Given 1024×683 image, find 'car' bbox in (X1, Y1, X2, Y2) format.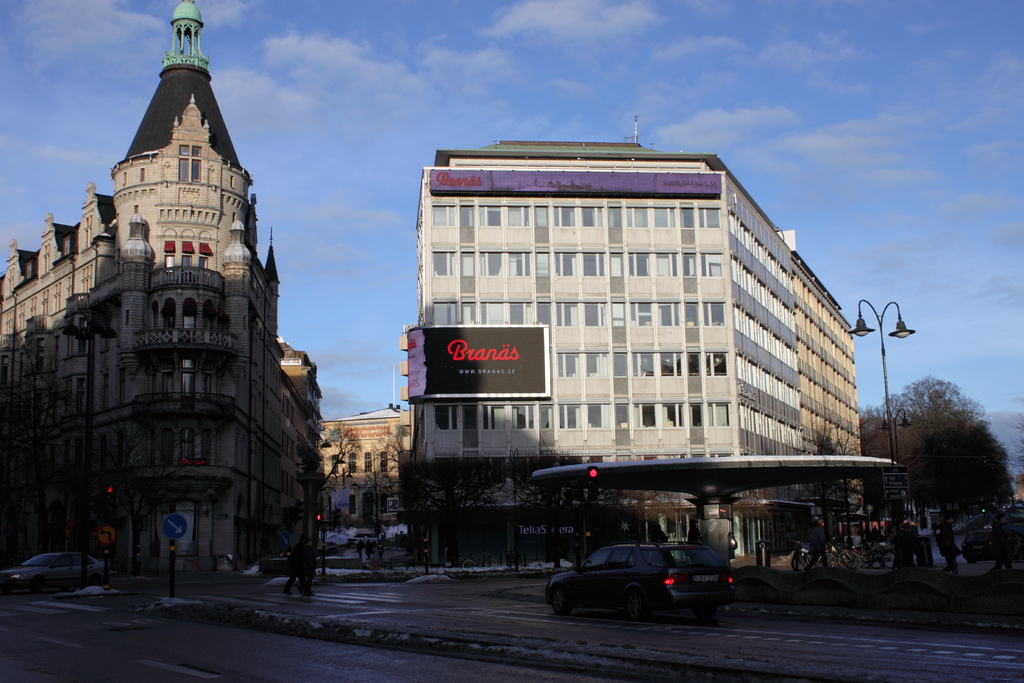
(0, 548, 111, 594).
